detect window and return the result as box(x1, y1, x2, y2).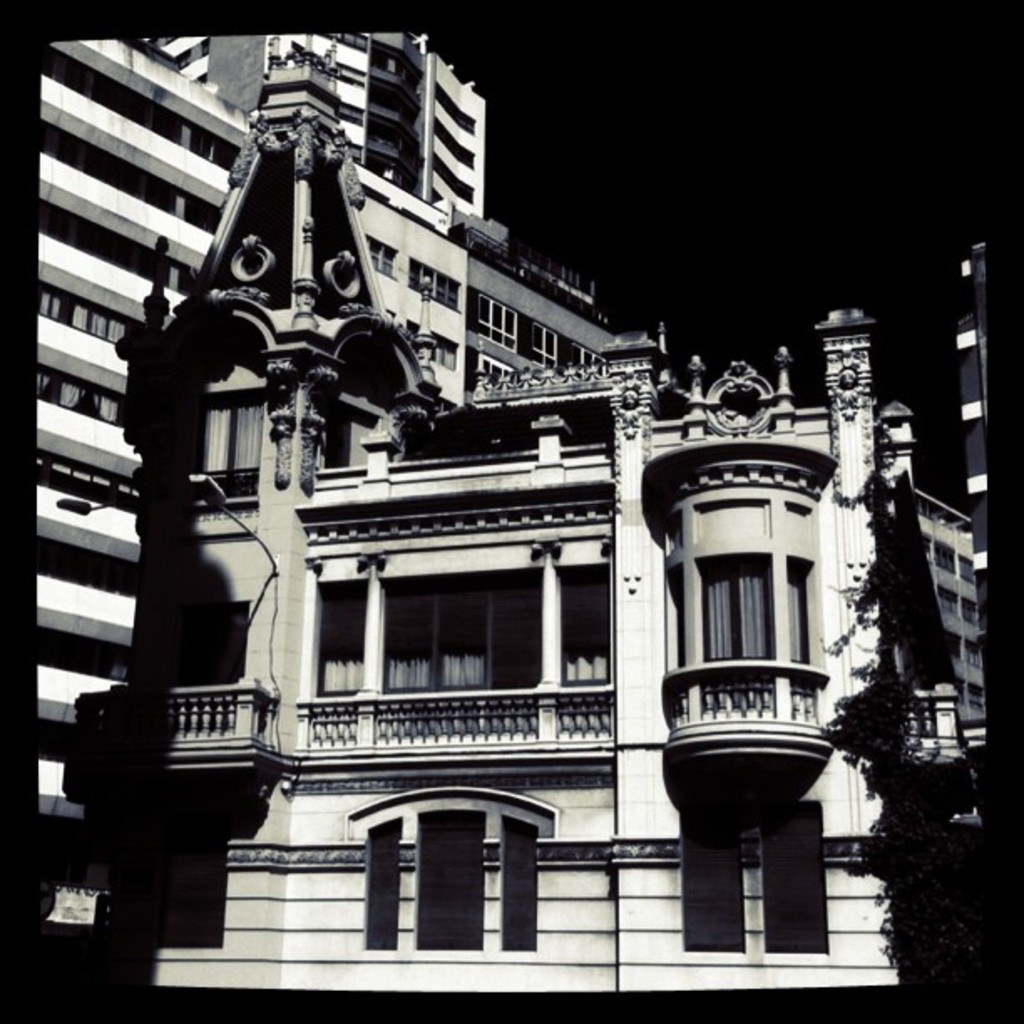
box(470, 289, 520, 350).
